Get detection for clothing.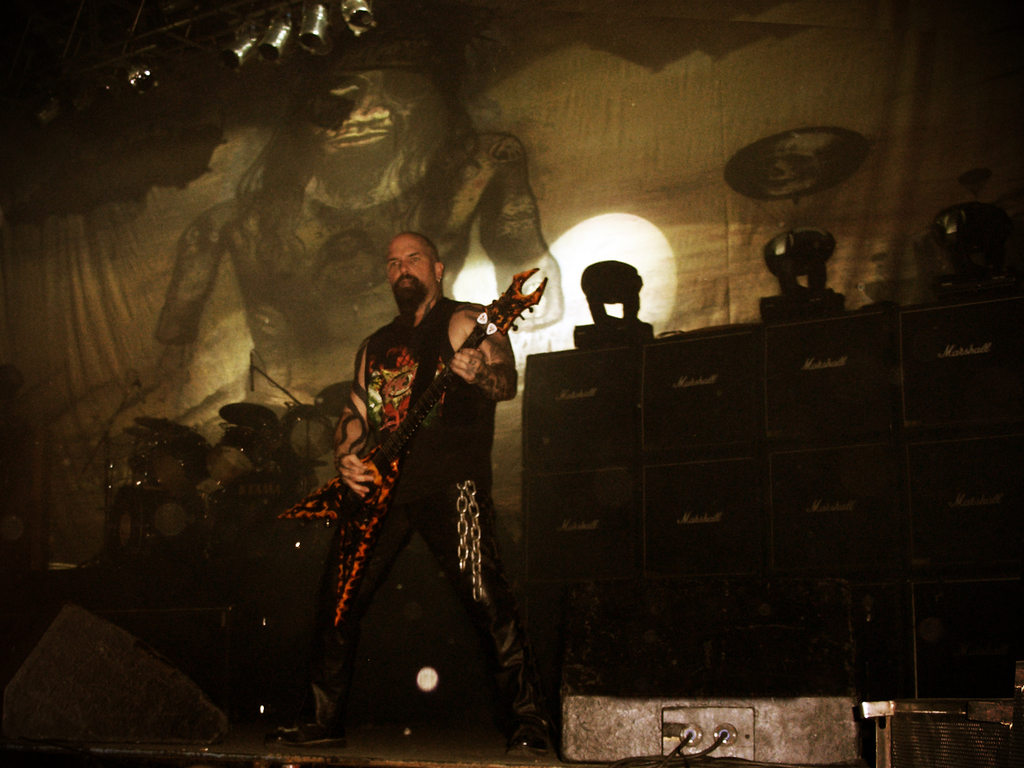
Detection: rect(295, 248, 530, 736).
